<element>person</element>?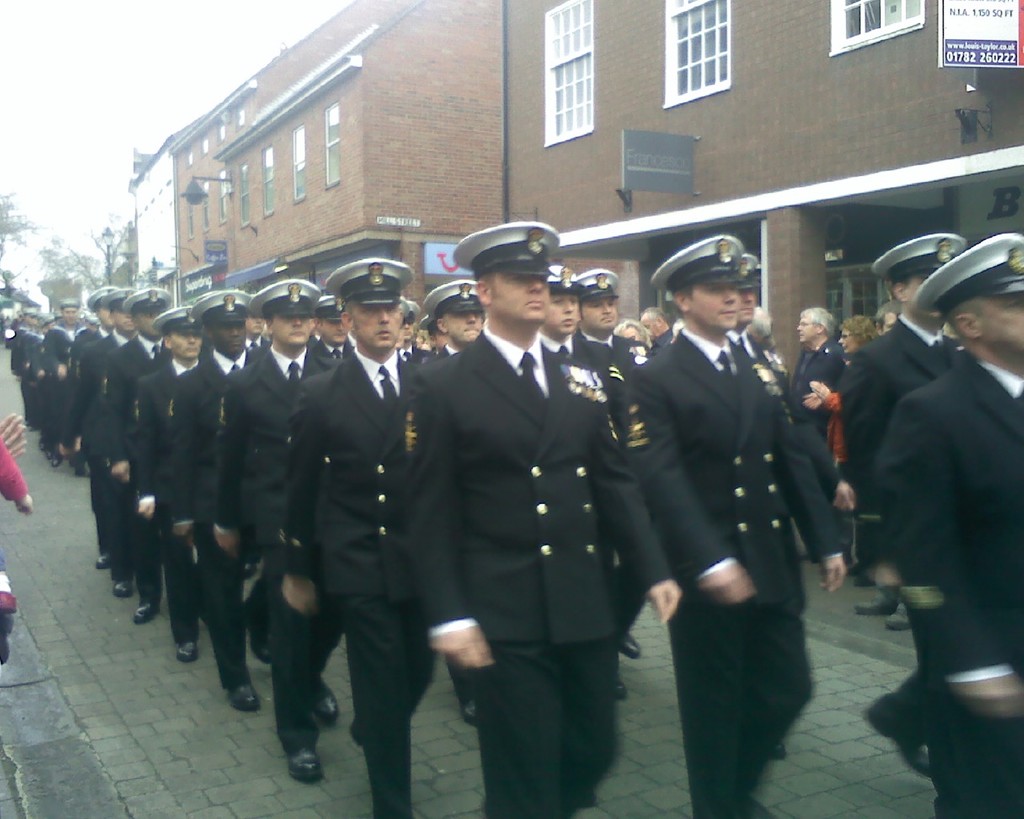
(874, 224, 1023, 818)
